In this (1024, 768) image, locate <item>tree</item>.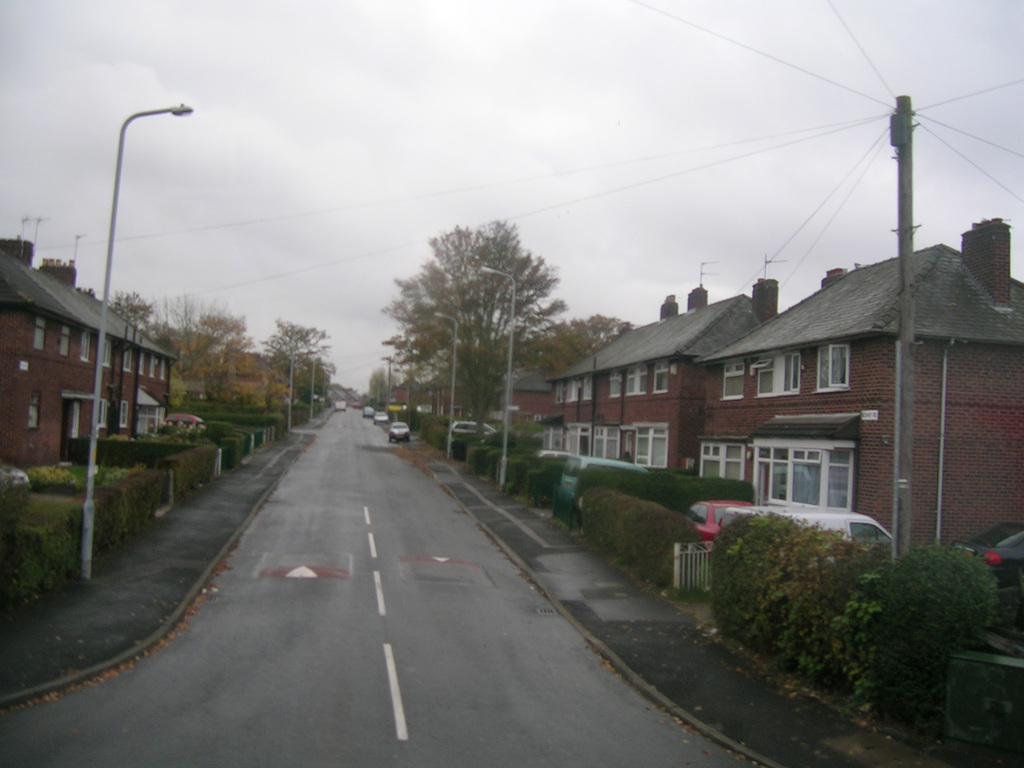
Bounding box: [x1=378, y1=217, x2=570, y2=435].
